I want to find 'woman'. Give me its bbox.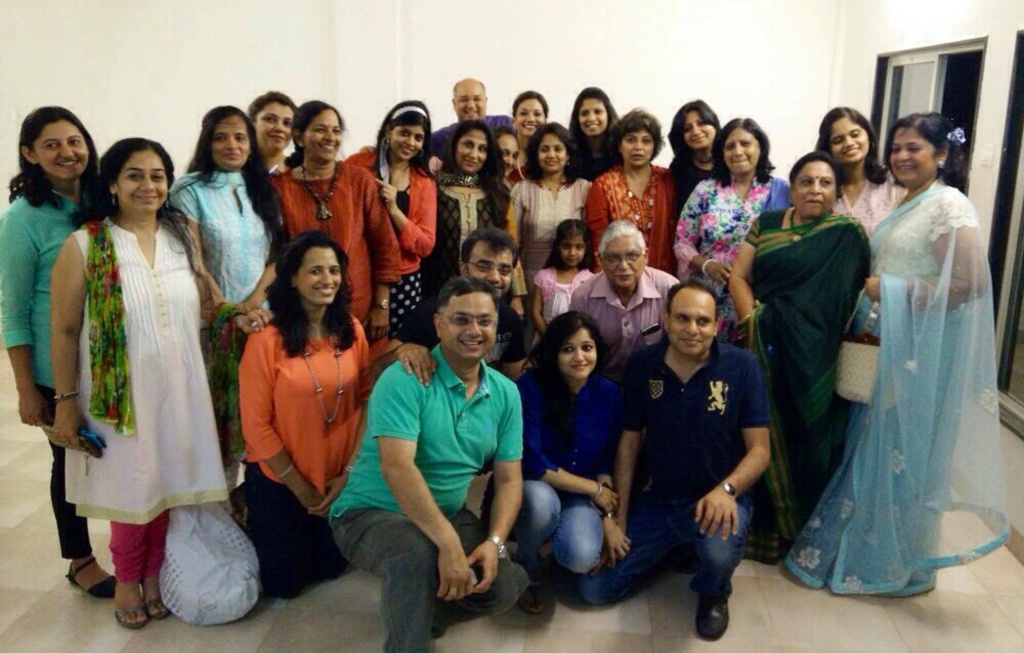
[left=669, top=101, right=727, bottom=213].
